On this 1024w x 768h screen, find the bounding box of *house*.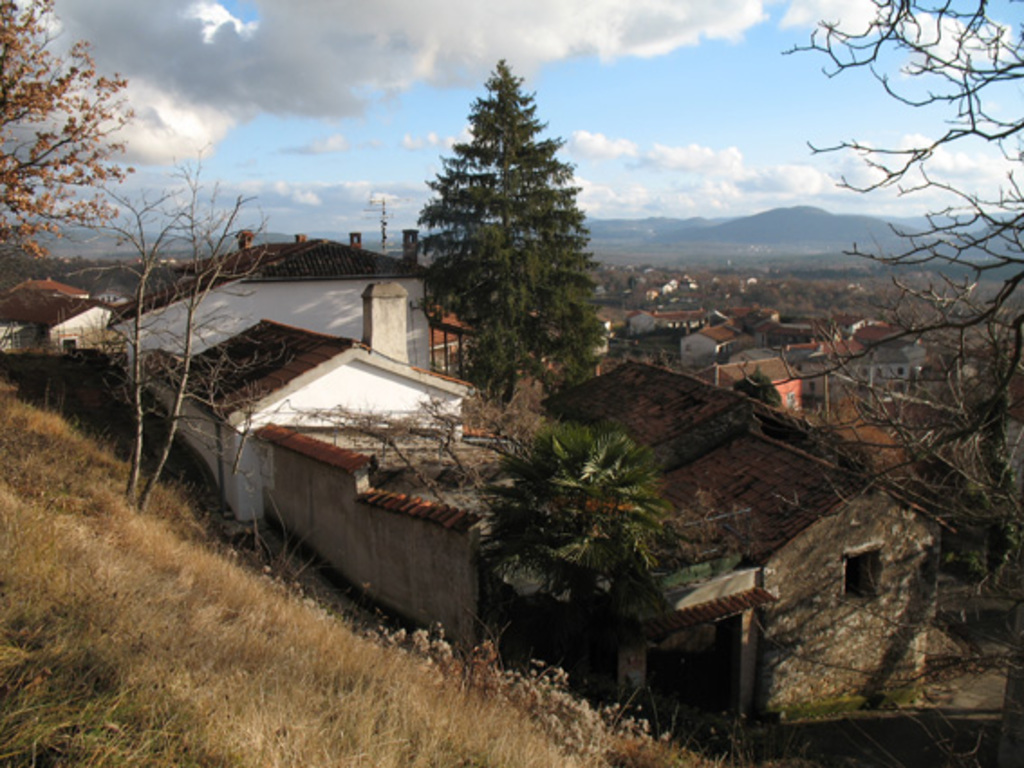
Bounding box: rect(542, 354, 936, 703).
